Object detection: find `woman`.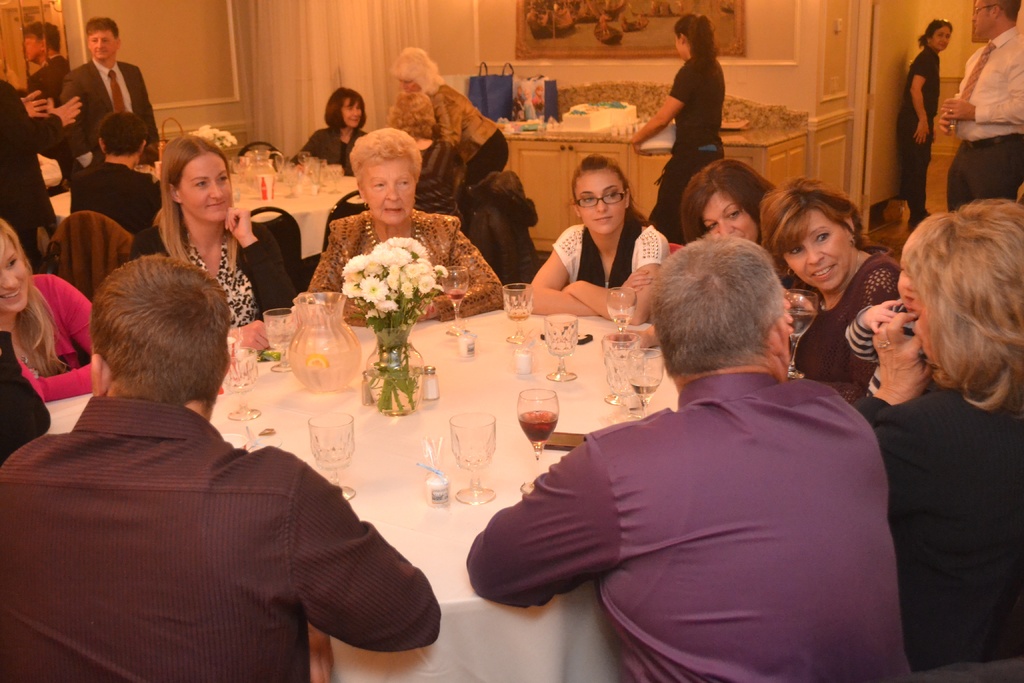
bbox=[296, 81, 374, 186].
